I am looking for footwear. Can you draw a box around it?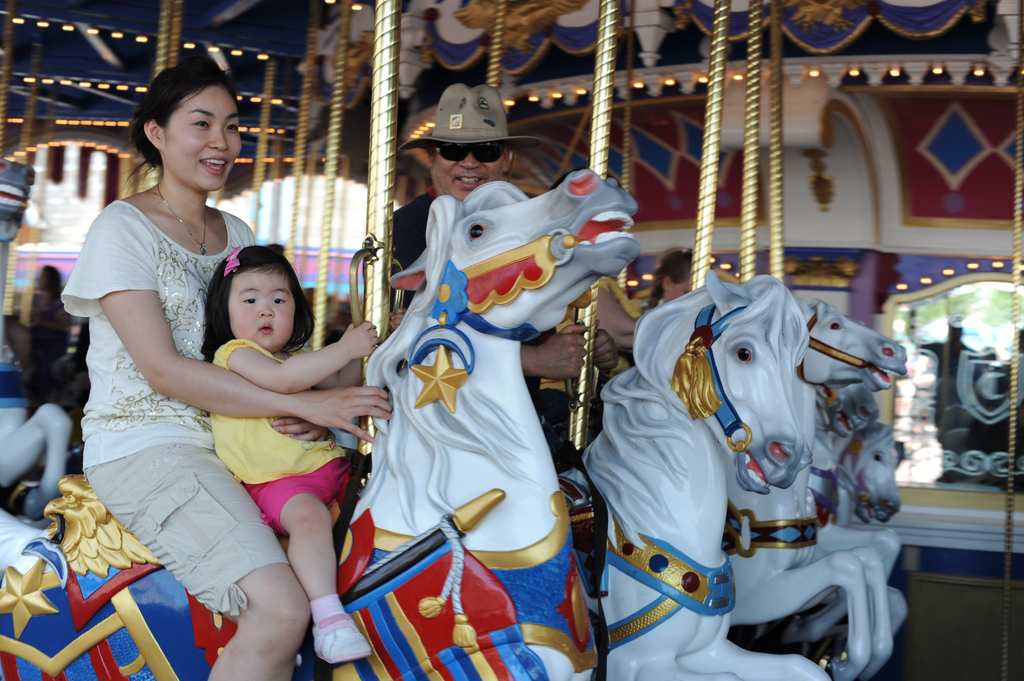
Sure, the bounding box is crop(311, 613, 374, 664).
